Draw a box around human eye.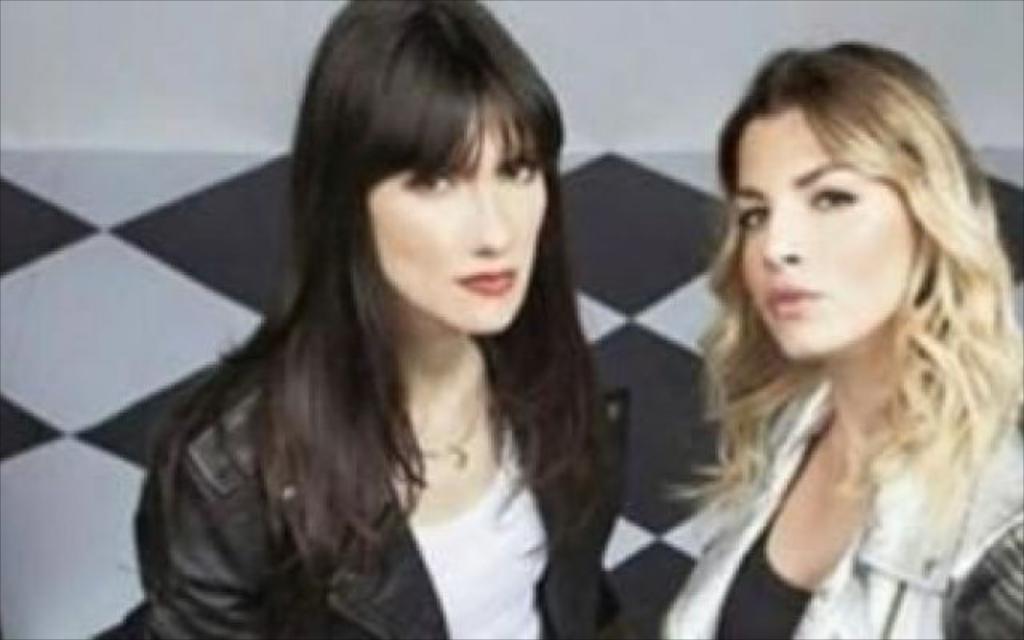
<box>395,168,461,200</box>.
